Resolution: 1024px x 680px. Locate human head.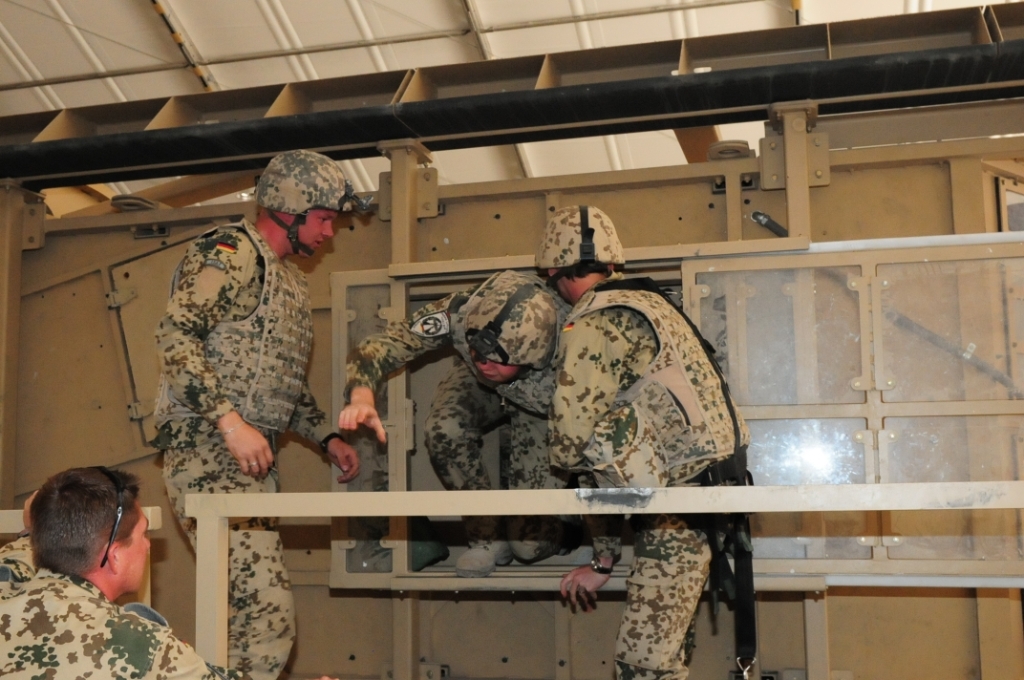
left=531, top=204, right=618, bottom=298.
